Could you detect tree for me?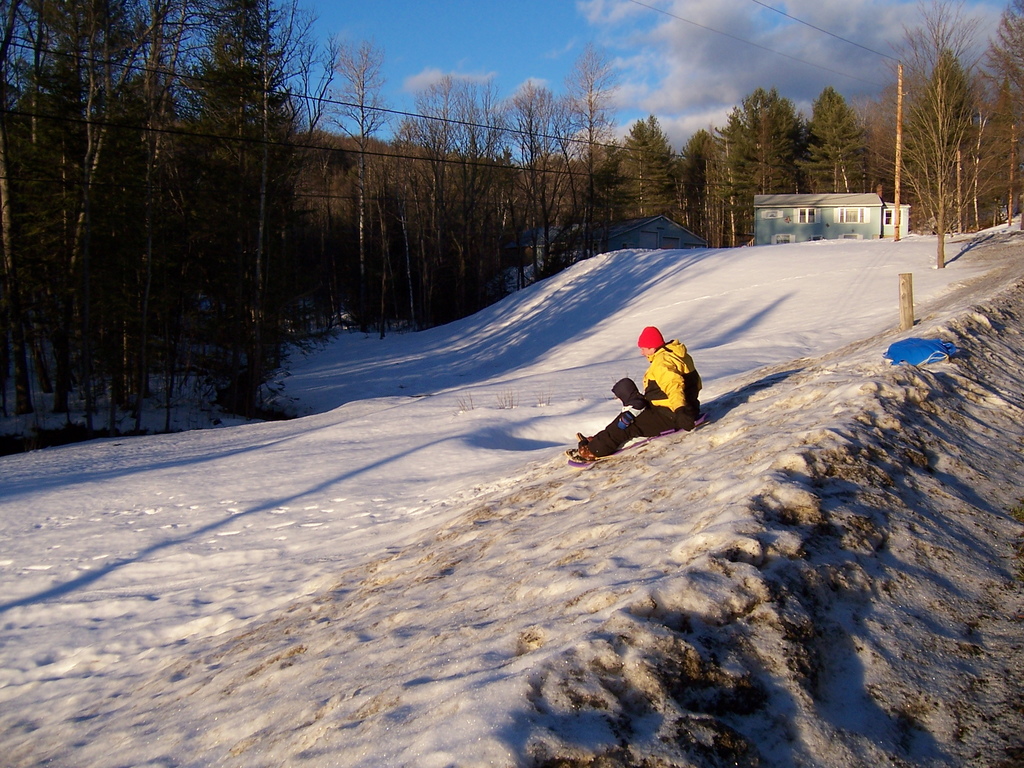
Detection result: crop(567, 41, 614, 255).
